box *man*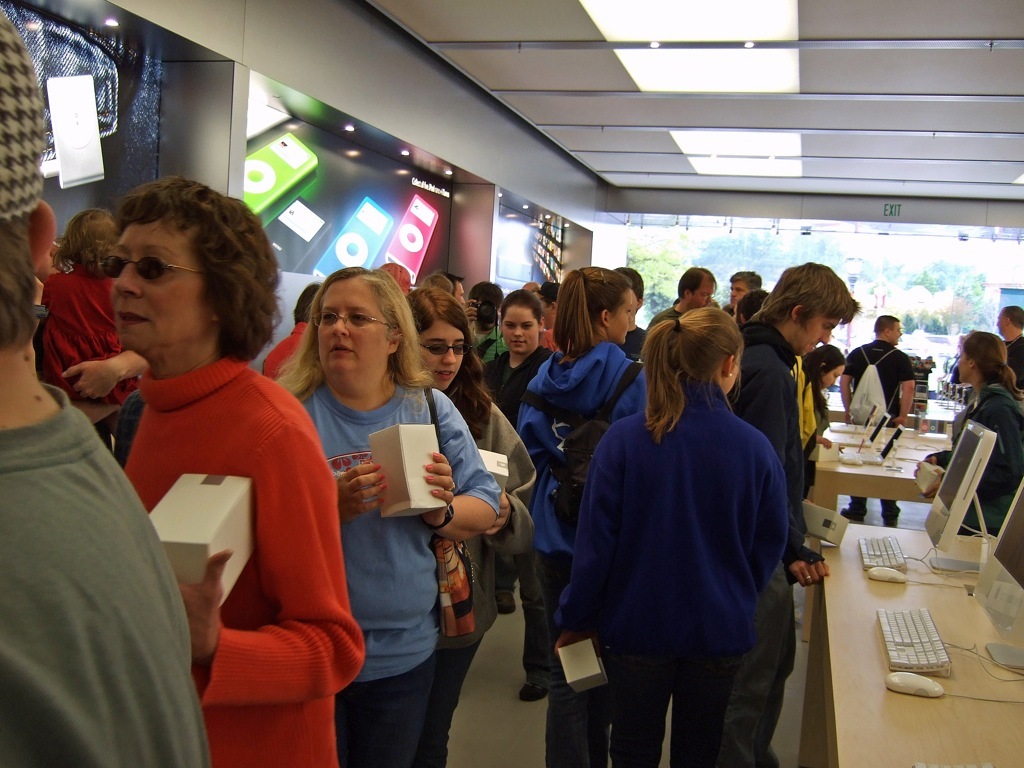
l=836, t=314, r=917, b=528
